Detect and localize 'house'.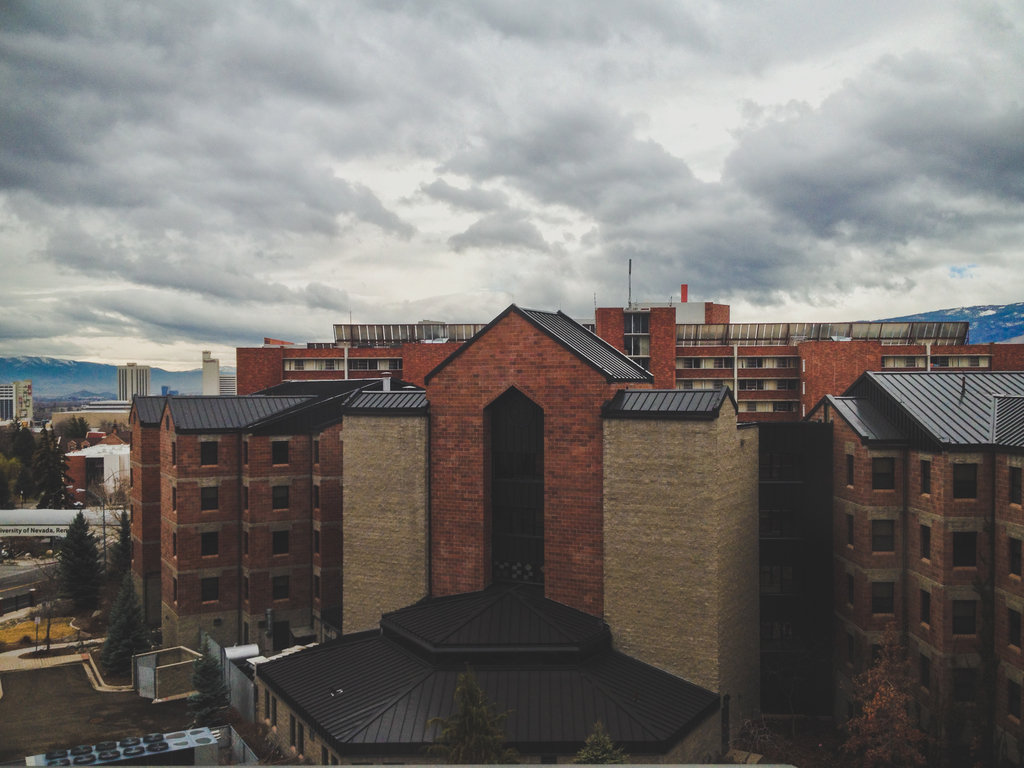
Localized at [0, 379, 33, 430].
